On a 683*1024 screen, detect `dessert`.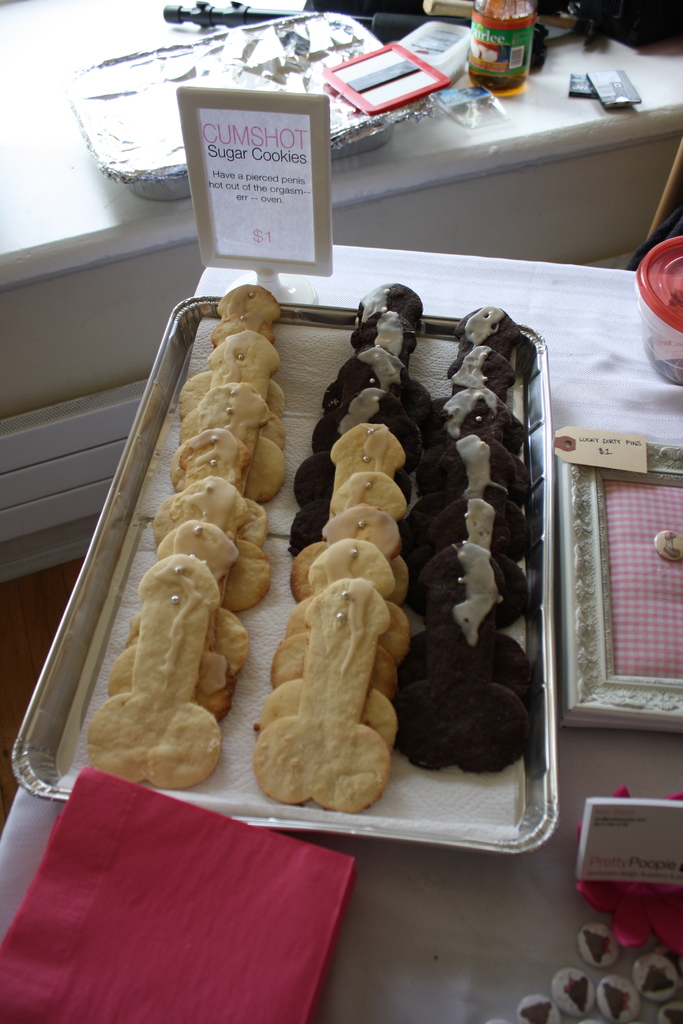
box(268, 669, 408, 735).
